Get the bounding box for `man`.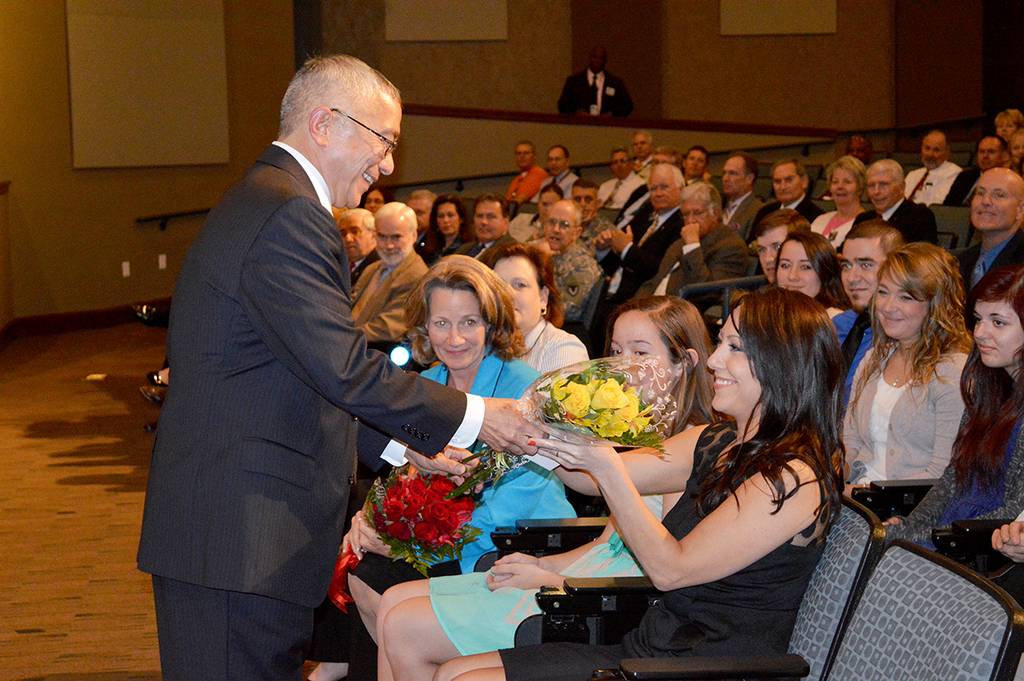
box=[719, 154, 764, 230].
